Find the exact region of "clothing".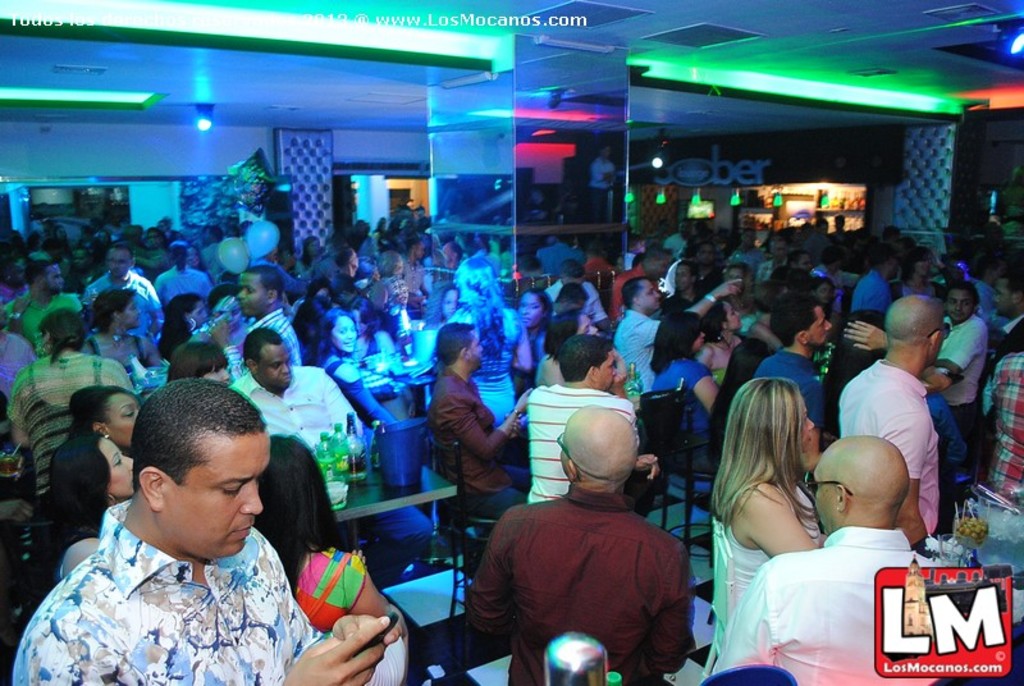
Exact region: 602,311,654,381.
